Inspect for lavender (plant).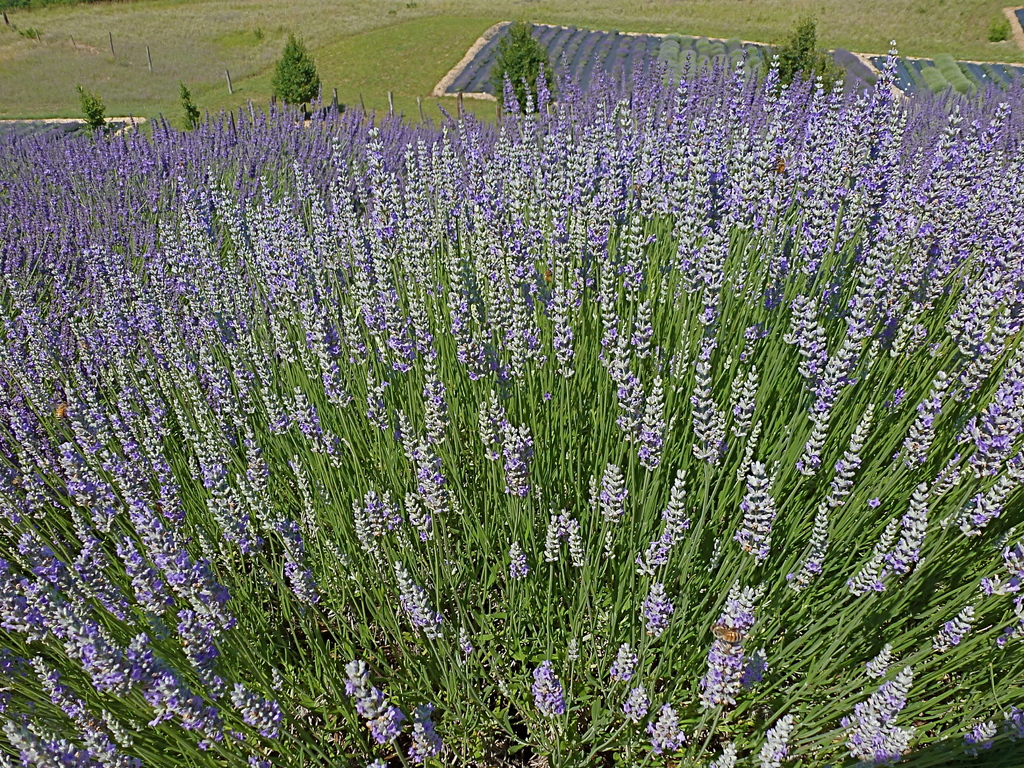
Inspection: 100 707 144 767.
